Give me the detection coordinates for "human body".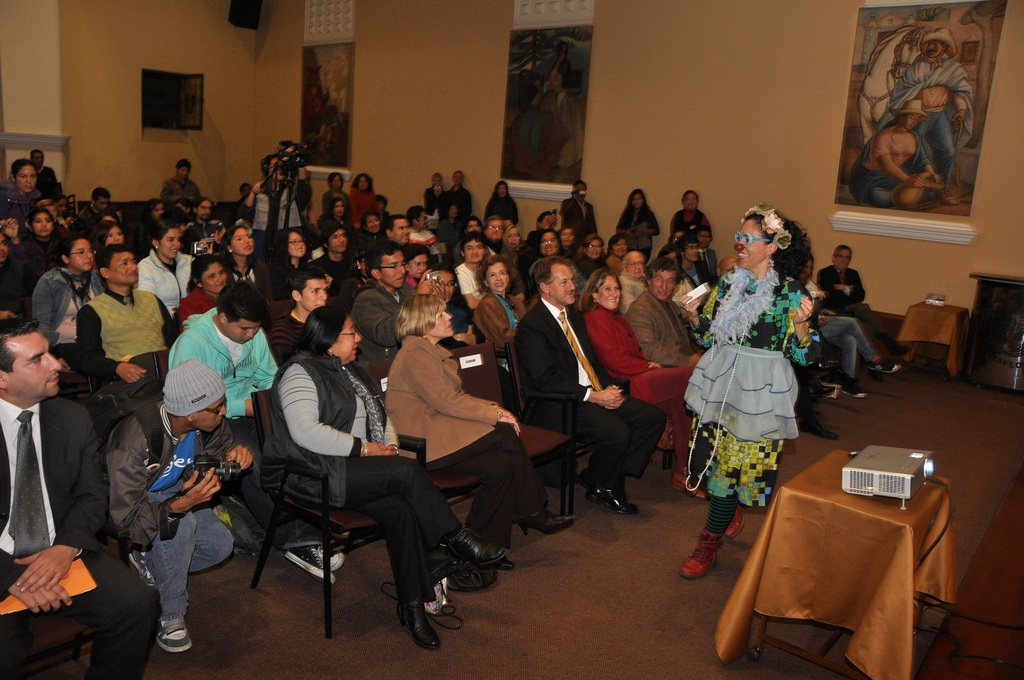
[left=623, top=258, right=707, bottom=372].
